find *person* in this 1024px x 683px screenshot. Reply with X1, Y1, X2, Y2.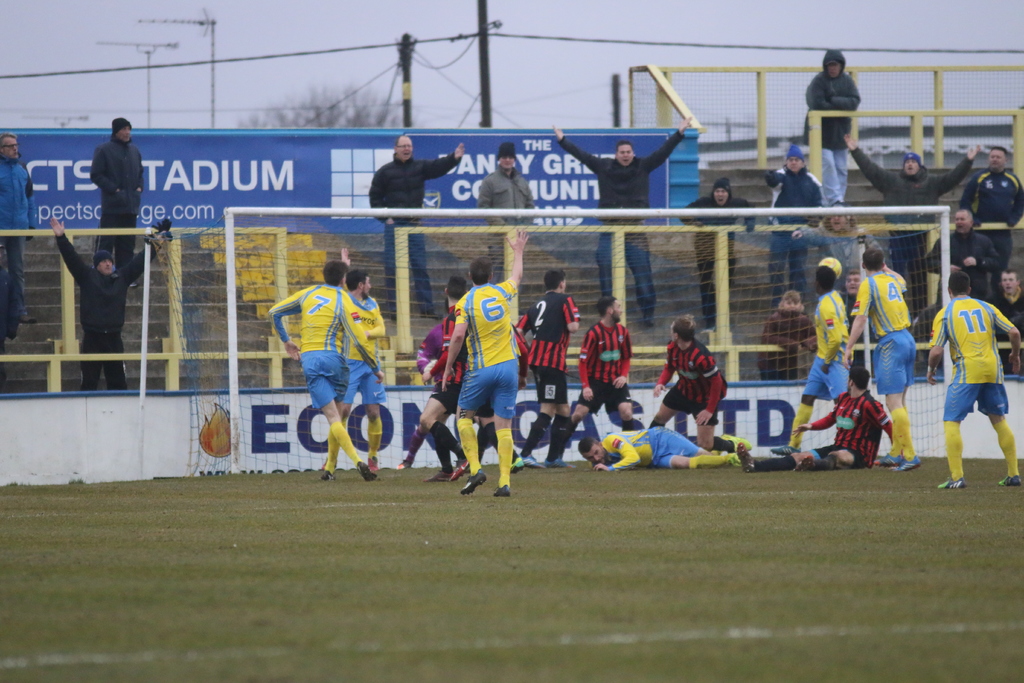
843, 133, 978, 316.
